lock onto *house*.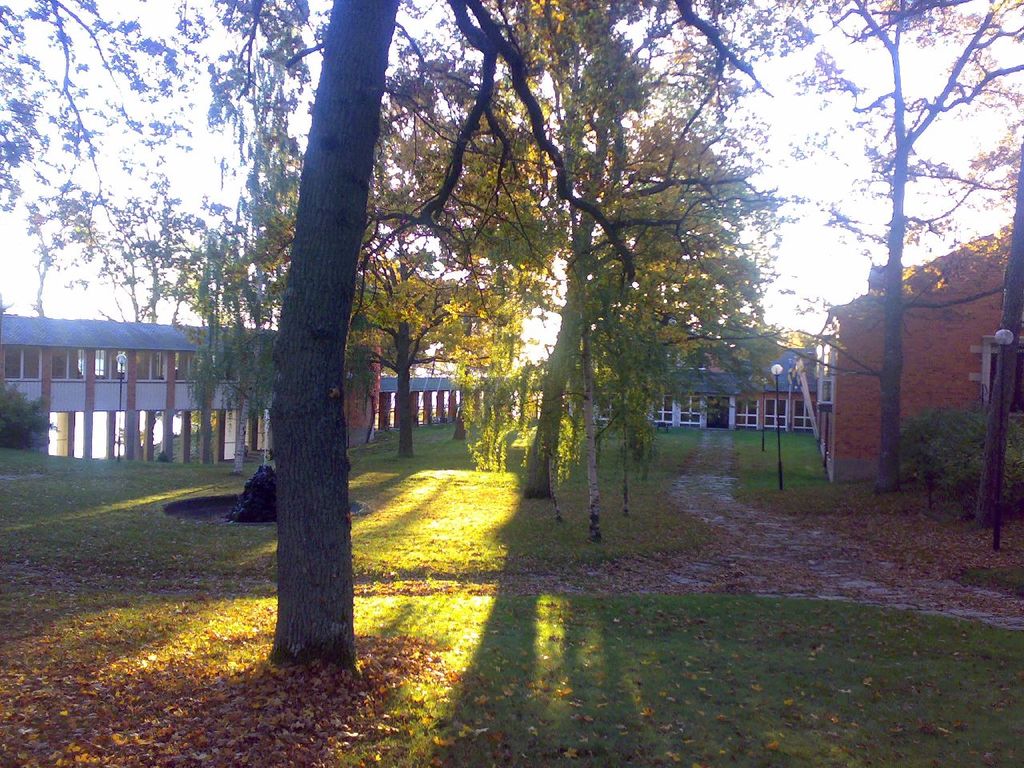
Locked: bbox=(825, 225, 1023, 488).
